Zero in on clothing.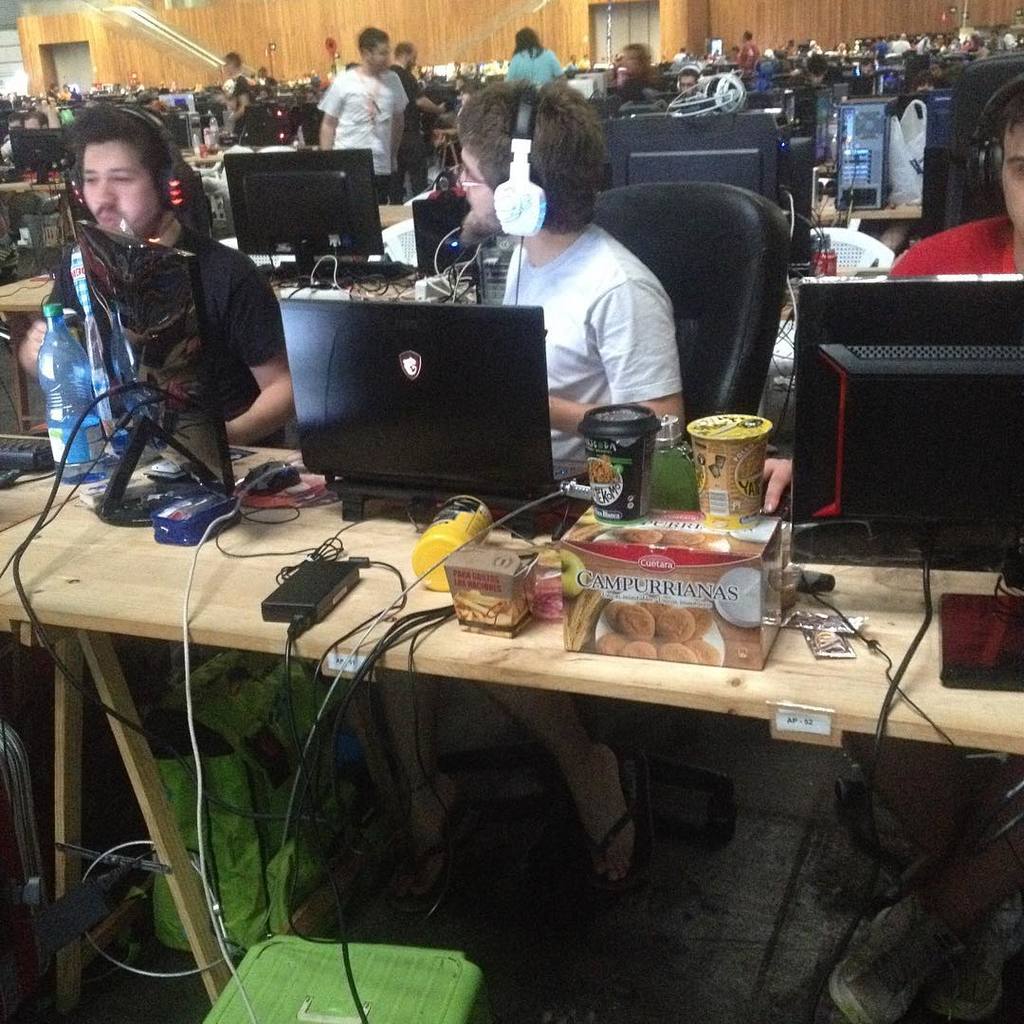
Zeroed in: crop(508, 49, 552, 94).
